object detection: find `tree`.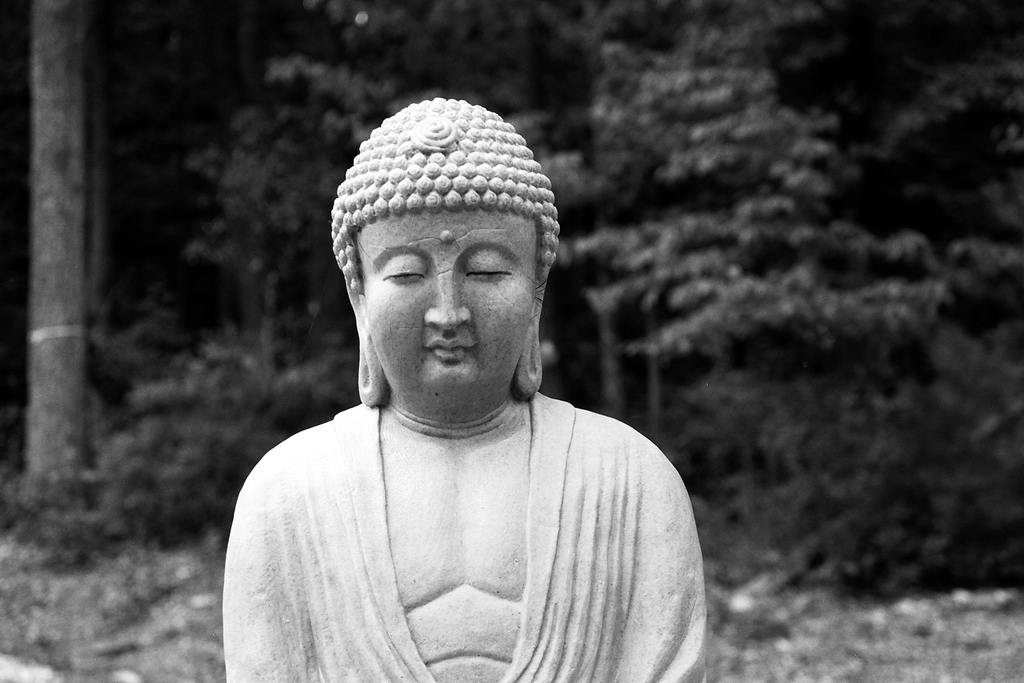
(399, 0, 1023, 598).
